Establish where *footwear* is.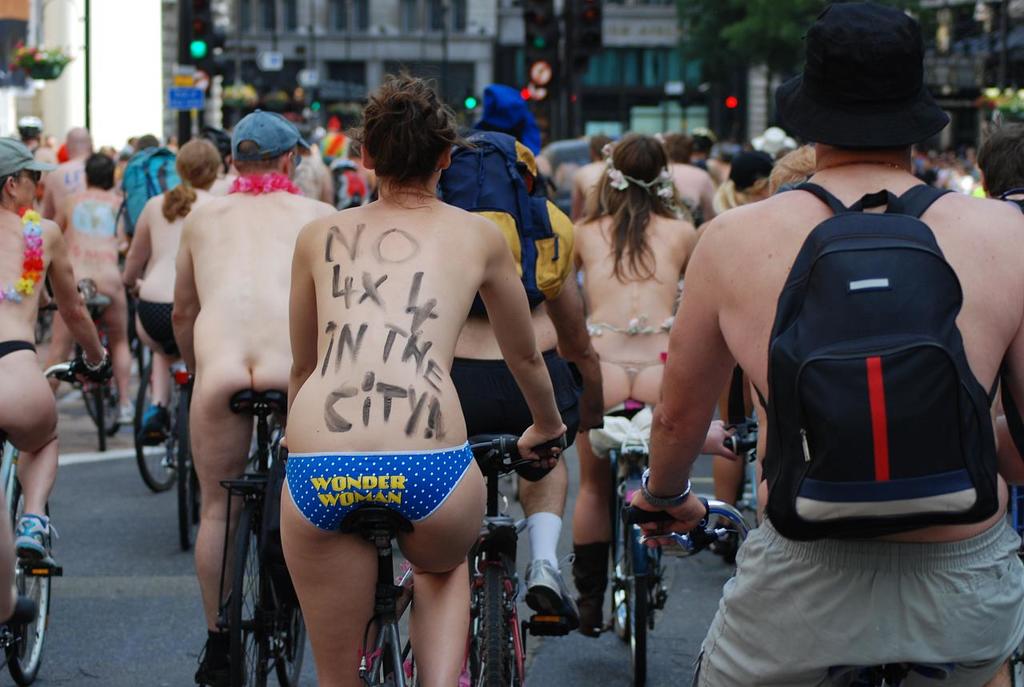
Established at x1=143, y1=405, x2=174, y2=442.
